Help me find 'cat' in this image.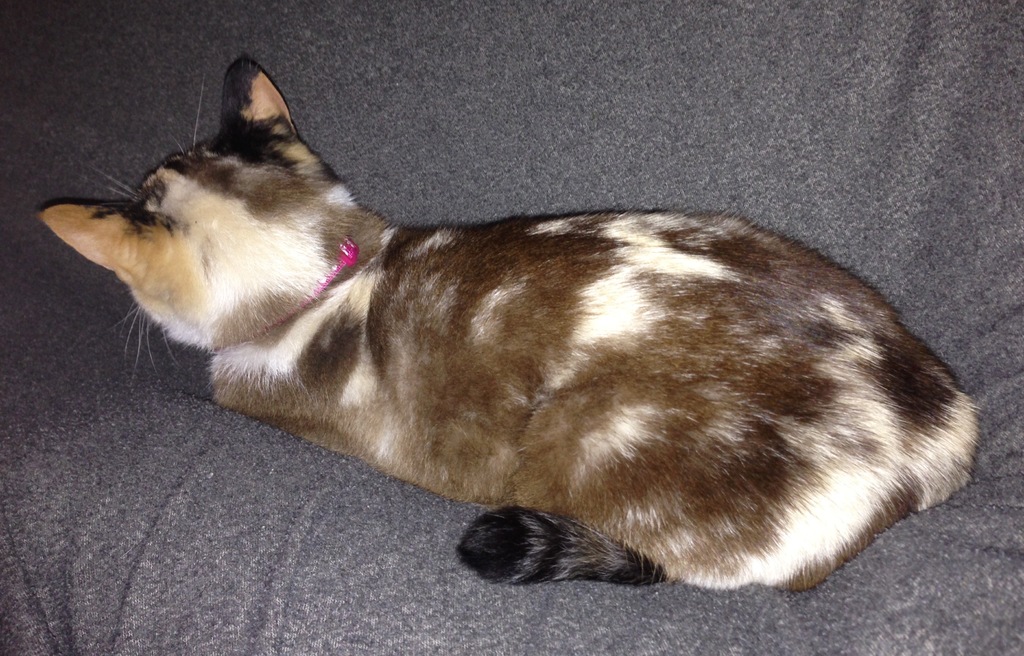
Found it: region(39, 52, 982, 596).
